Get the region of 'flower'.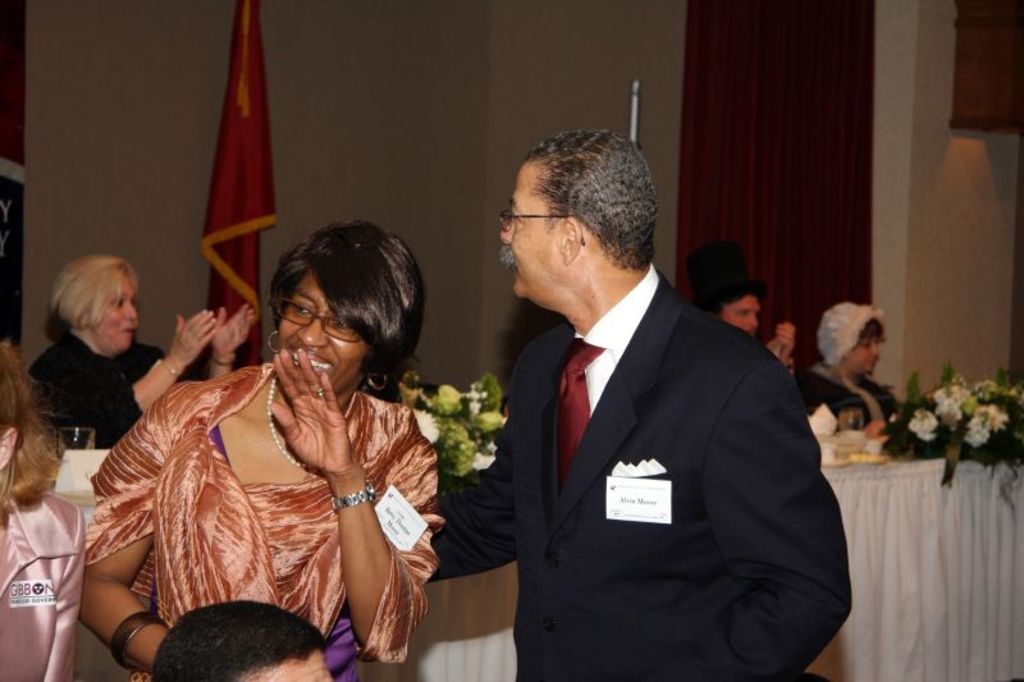
[906, 407, 942, 443].
